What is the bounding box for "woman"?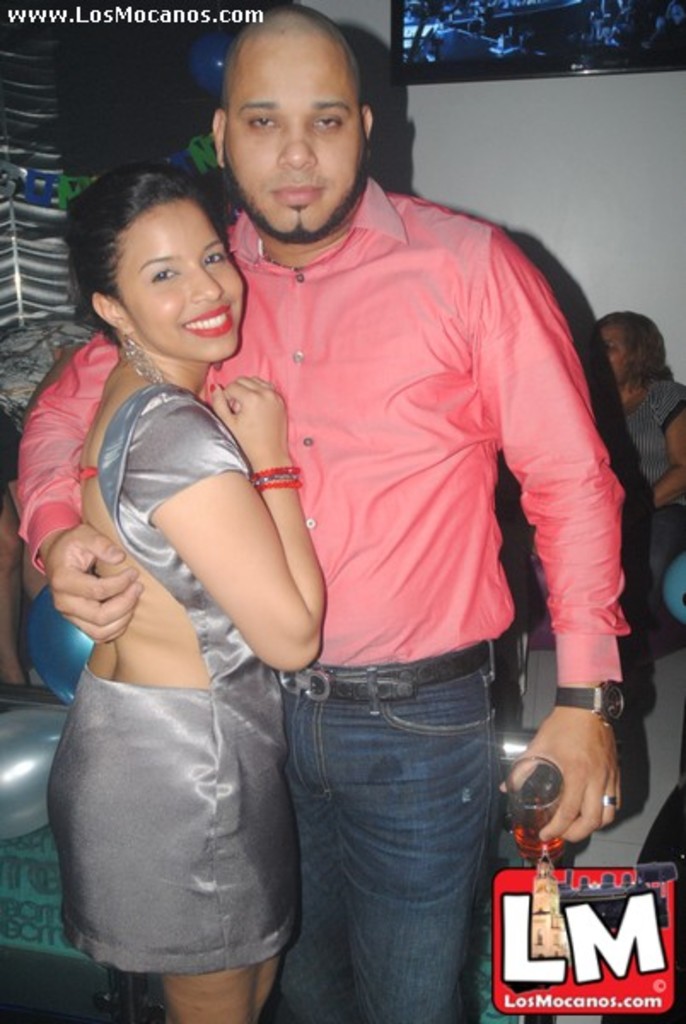
<bbox>614, 311, 672, 672</bbox>.
